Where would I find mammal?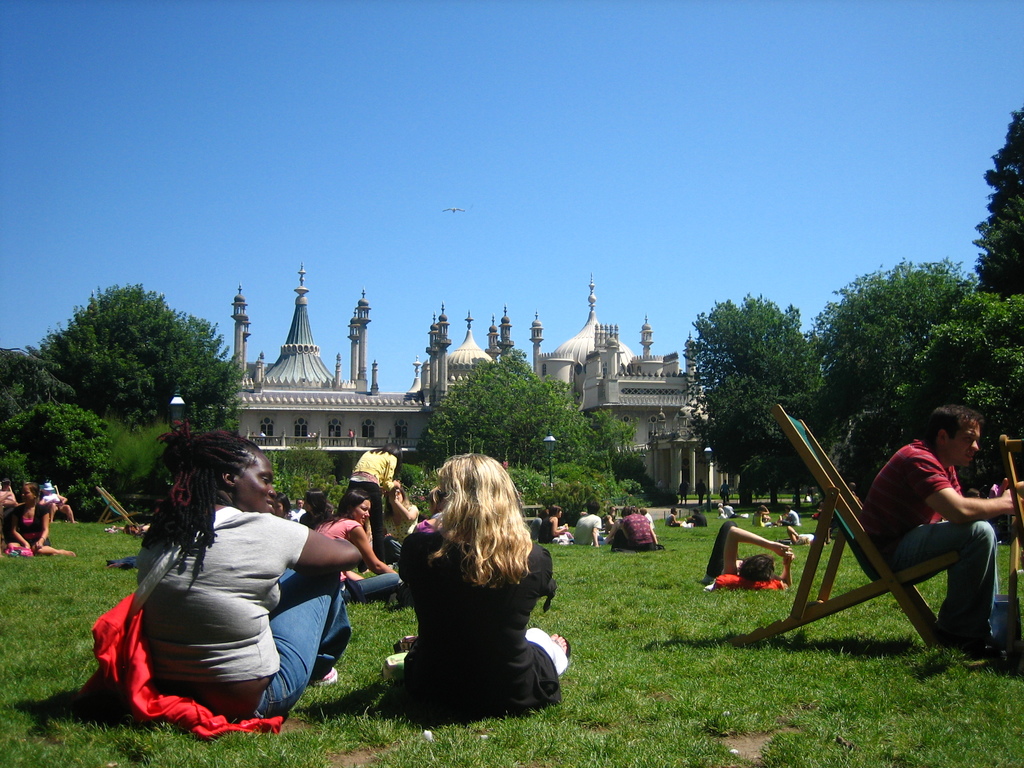
At left=259, top=431, right=264, bottom=442.
